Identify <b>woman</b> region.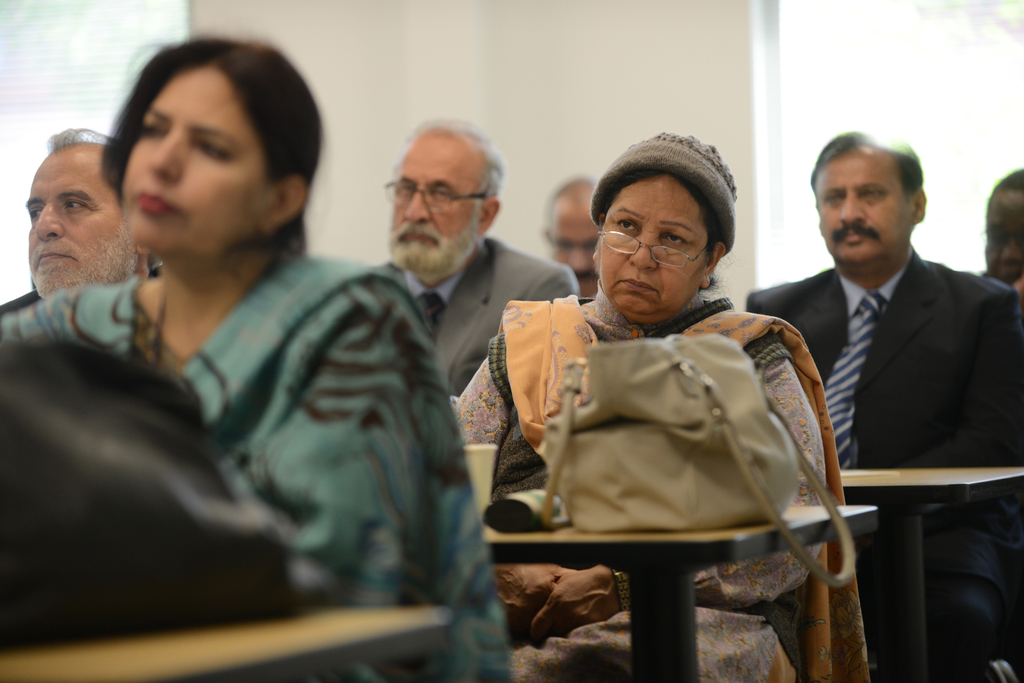
Region: bbox(0, 37, 515, 682).
